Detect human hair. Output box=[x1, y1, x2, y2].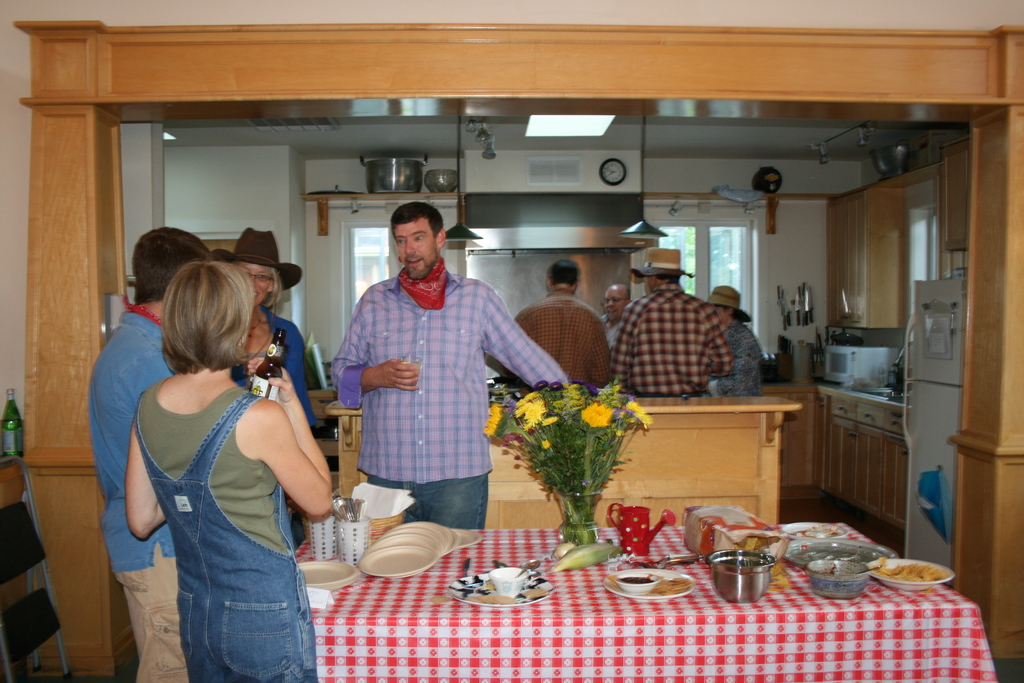
box=[721, 307, 744, 321].
